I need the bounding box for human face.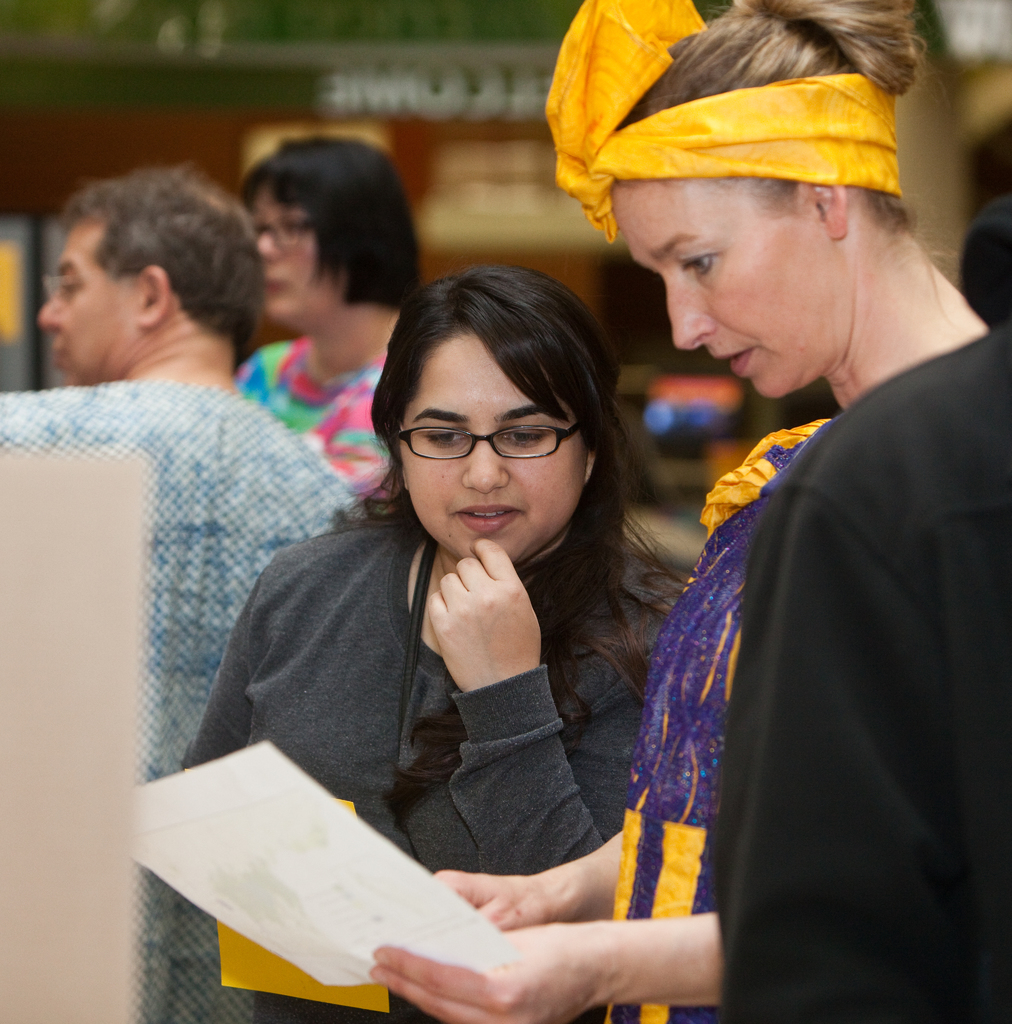
Here it is: detection(404, 328, 582, 567).
